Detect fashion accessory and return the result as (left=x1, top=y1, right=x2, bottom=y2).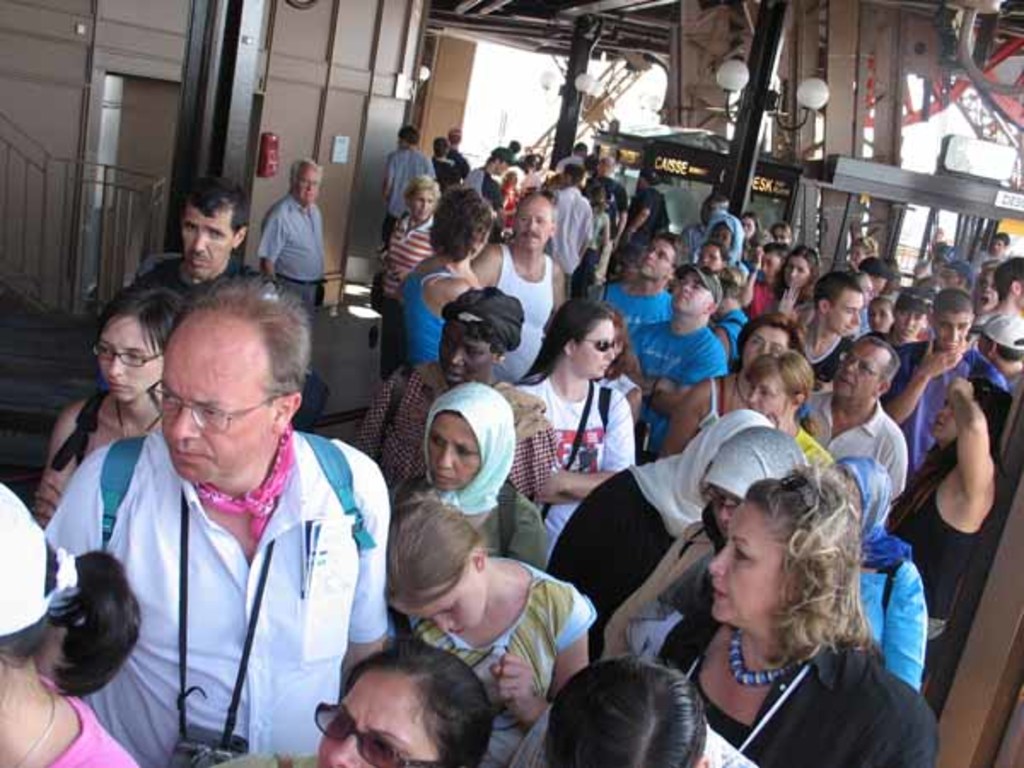
(left=539, top=377, right=594, bottom=522).
